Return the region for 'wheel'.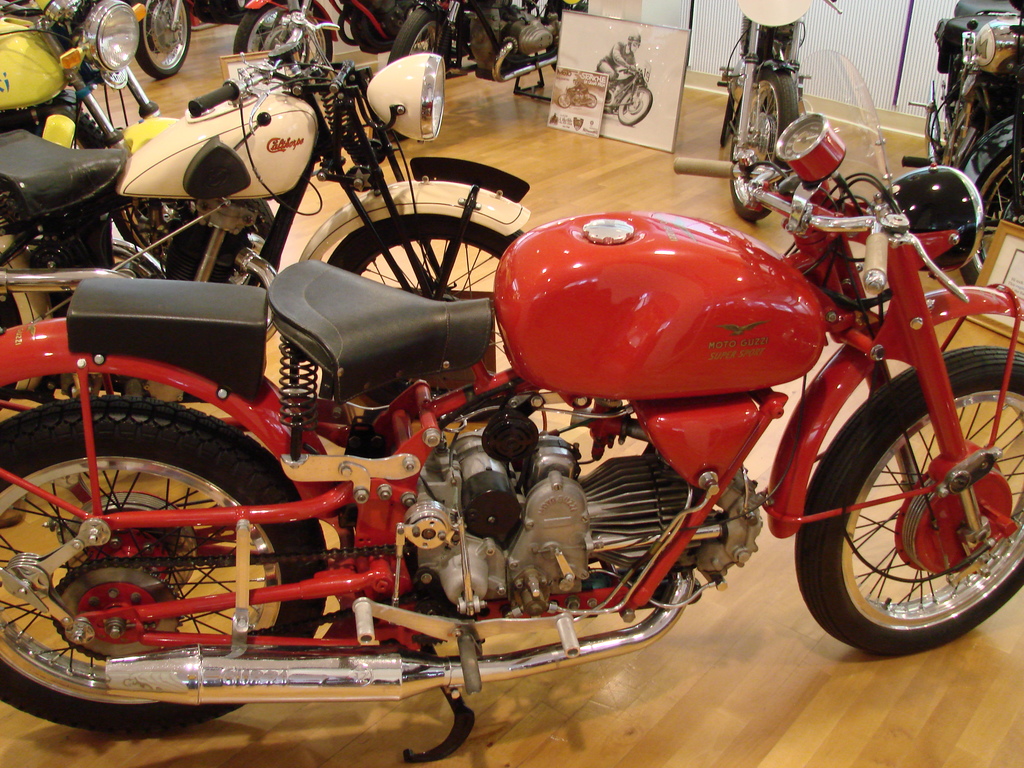
0/397/327/733.
